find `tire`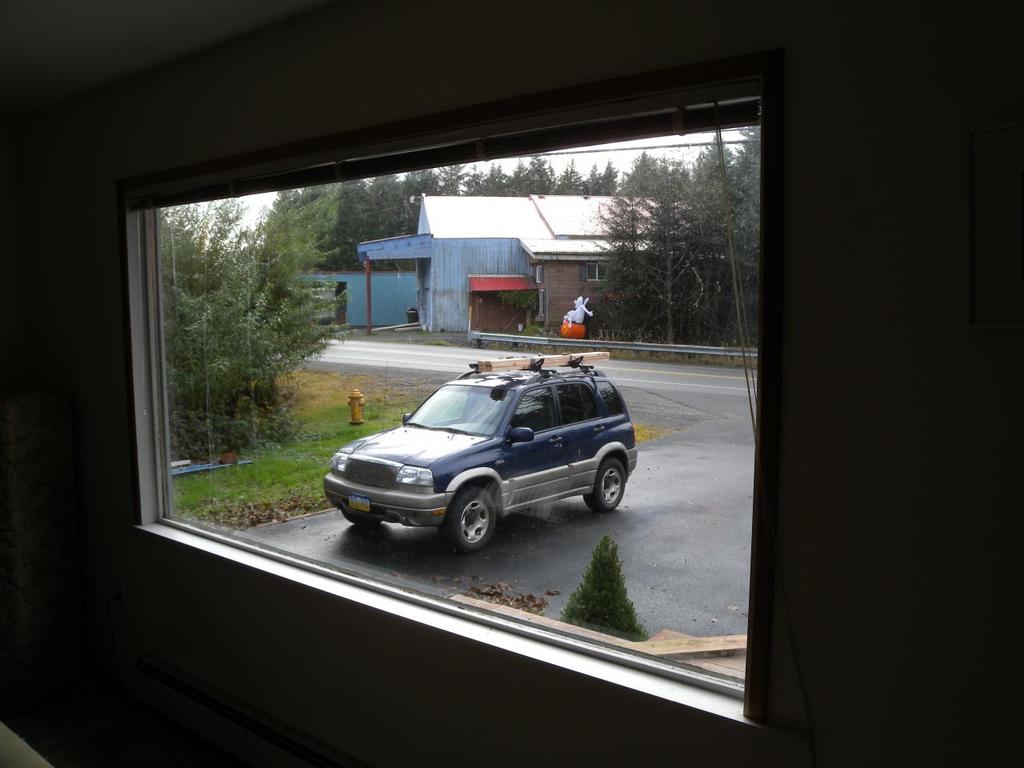
(446,485,493,549)
